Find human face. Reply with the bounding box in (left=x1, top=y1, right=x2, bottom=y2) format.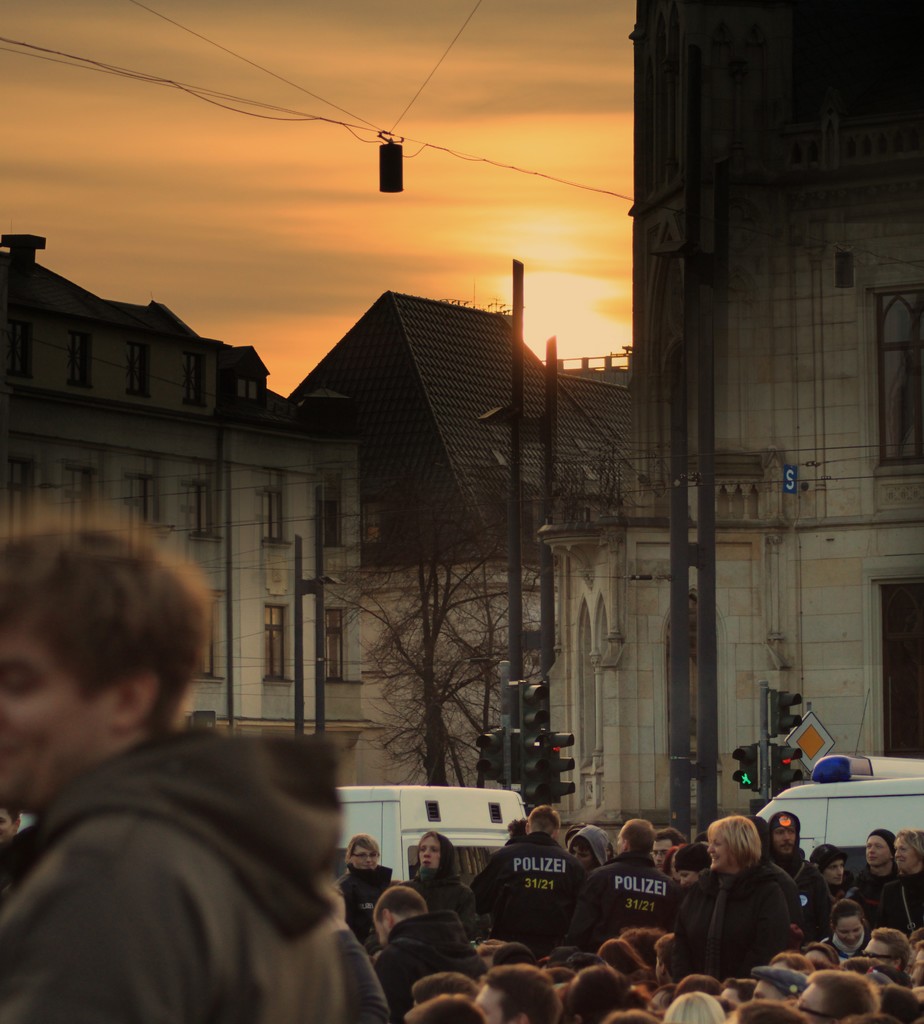
(left=864, top=939, right=893, bottom=960).
